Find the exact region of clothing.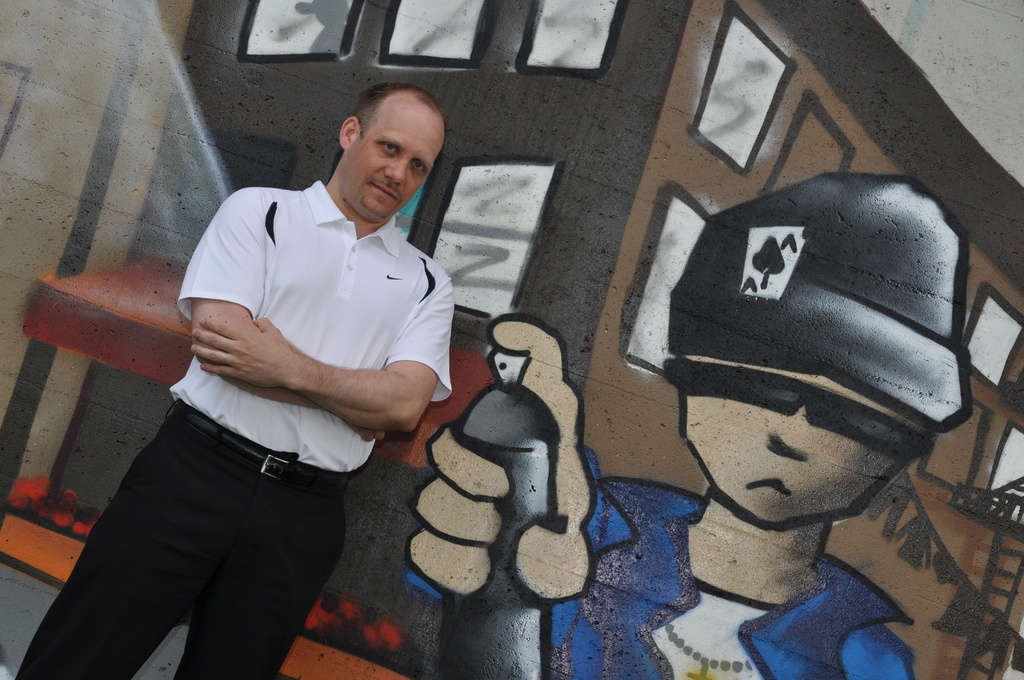
Exact region: <box>18,181,454,679</box>.
